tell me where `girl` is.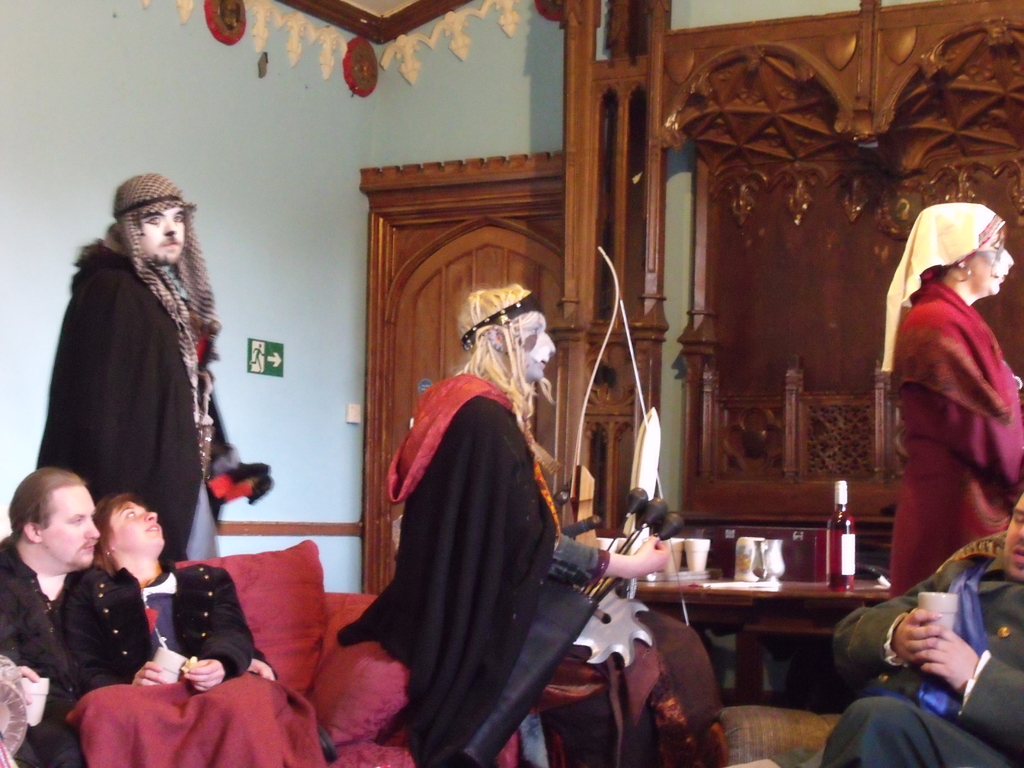
`girl` is at l=877, t=203, r=1020, b=580.
